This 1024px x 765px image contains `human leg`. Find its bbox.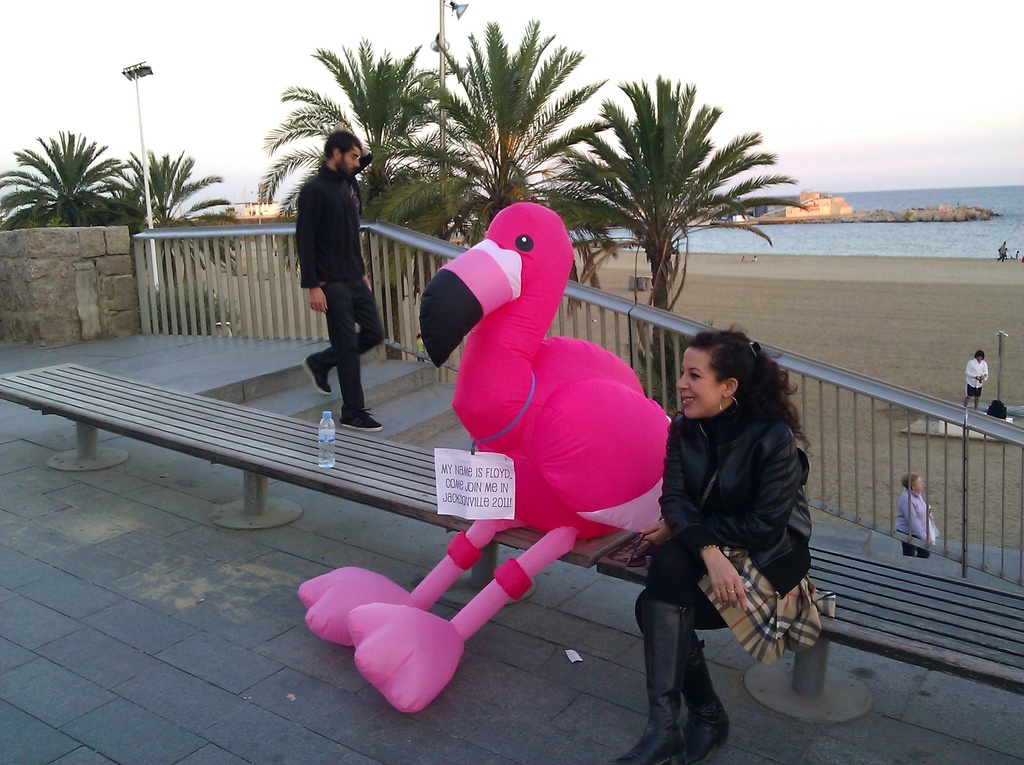
rect(599, 540, 680, 764).
